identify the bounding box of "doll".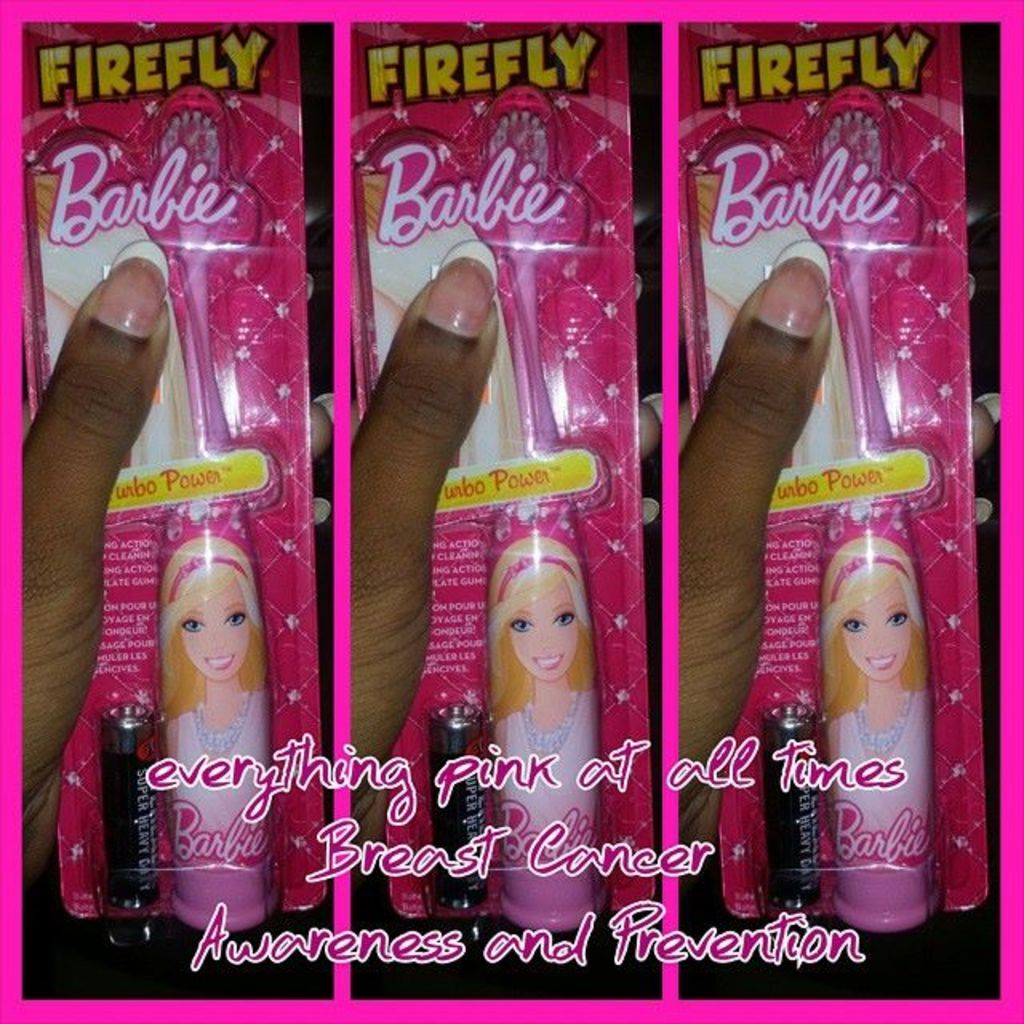
x1=464 y1=470 x2=635 y2=928.
